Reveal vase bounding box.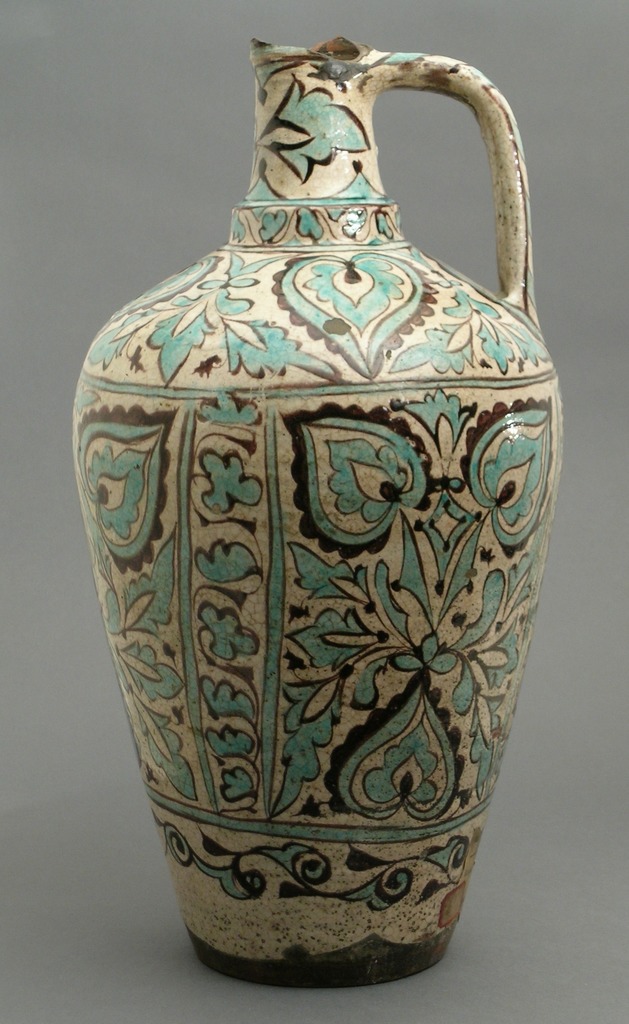
Revealed: 68 33 568 988.
